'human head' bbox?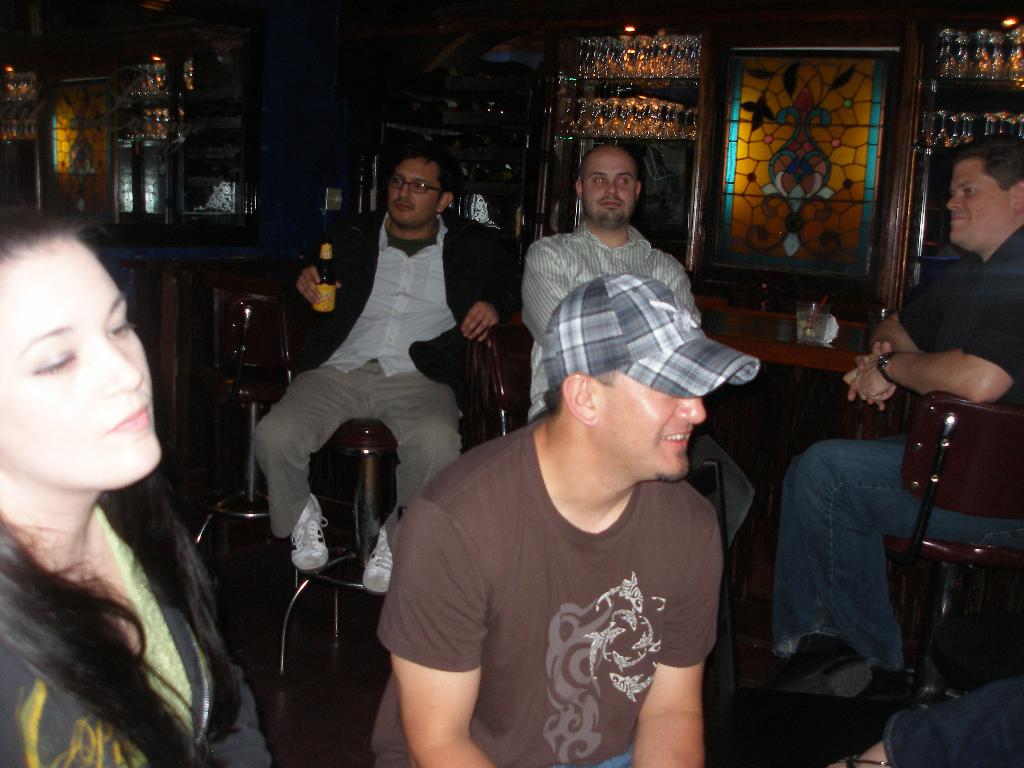
x1=943, y1=137, x2=1023, y2=252
